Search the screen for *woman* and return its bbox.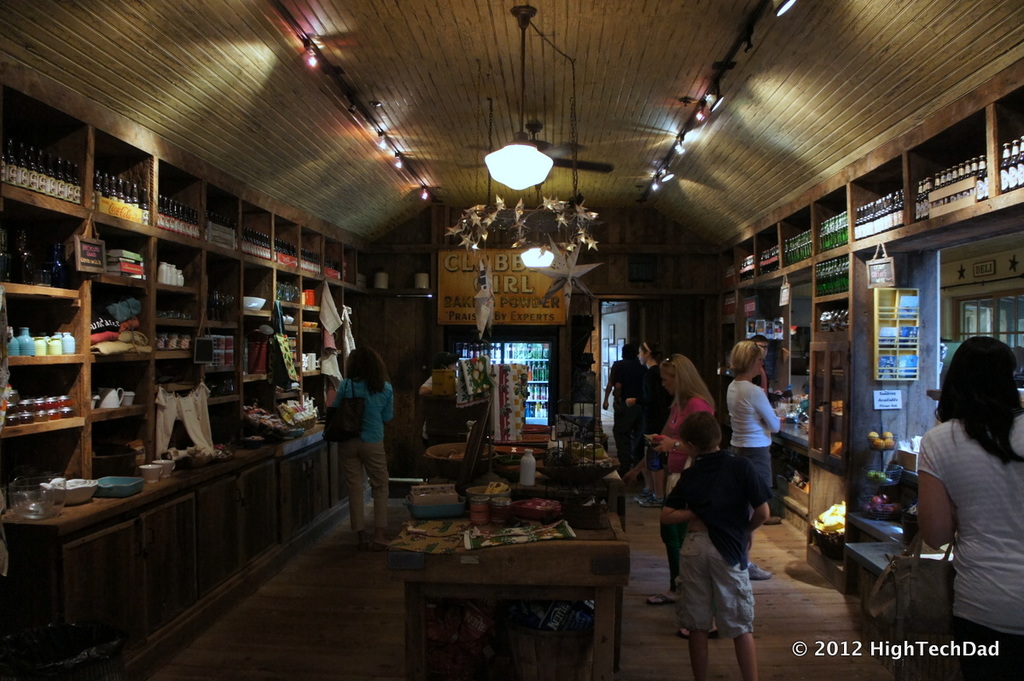
Found: bbox=(323, 342, 405, 545).
